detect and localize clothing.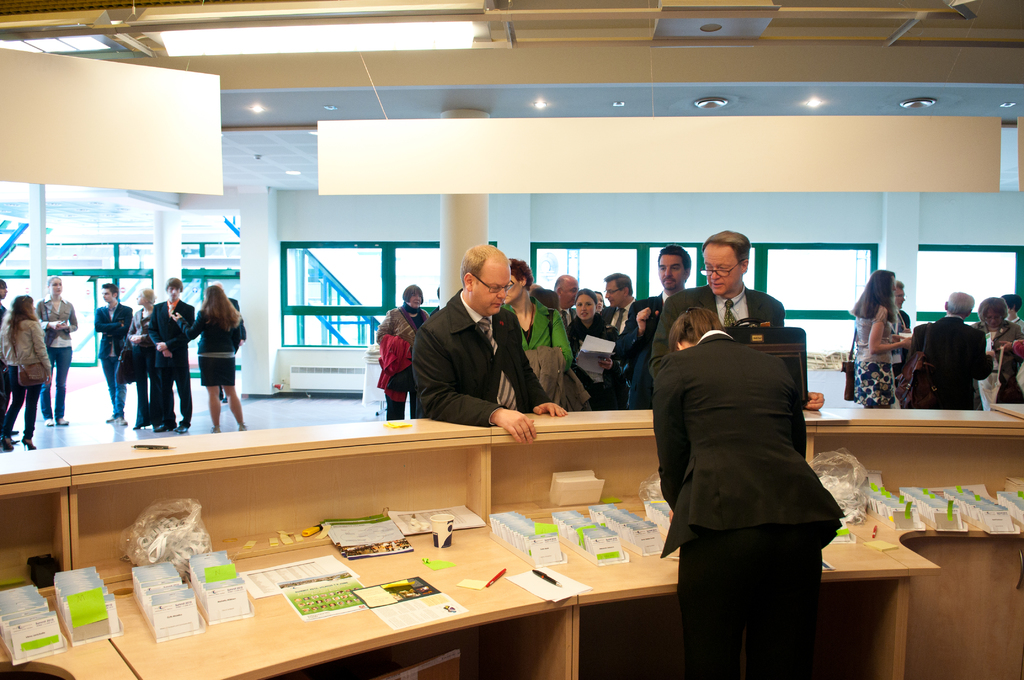
Localized at (150,299,191,430).
